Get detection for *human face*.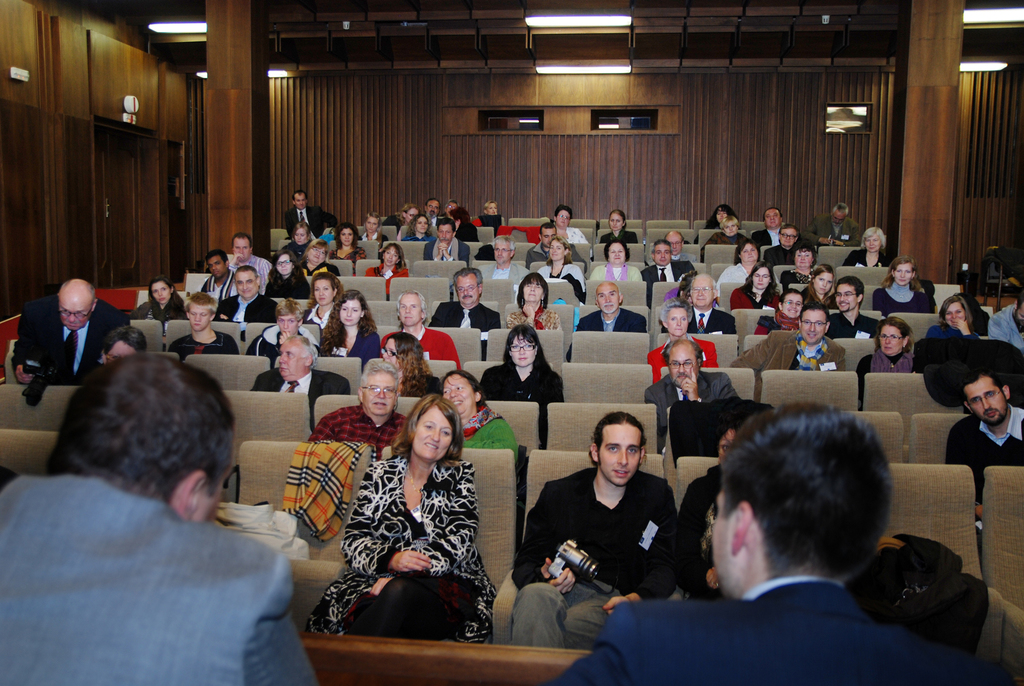
Detection: <region>456, 277, 478, 303</region>.
